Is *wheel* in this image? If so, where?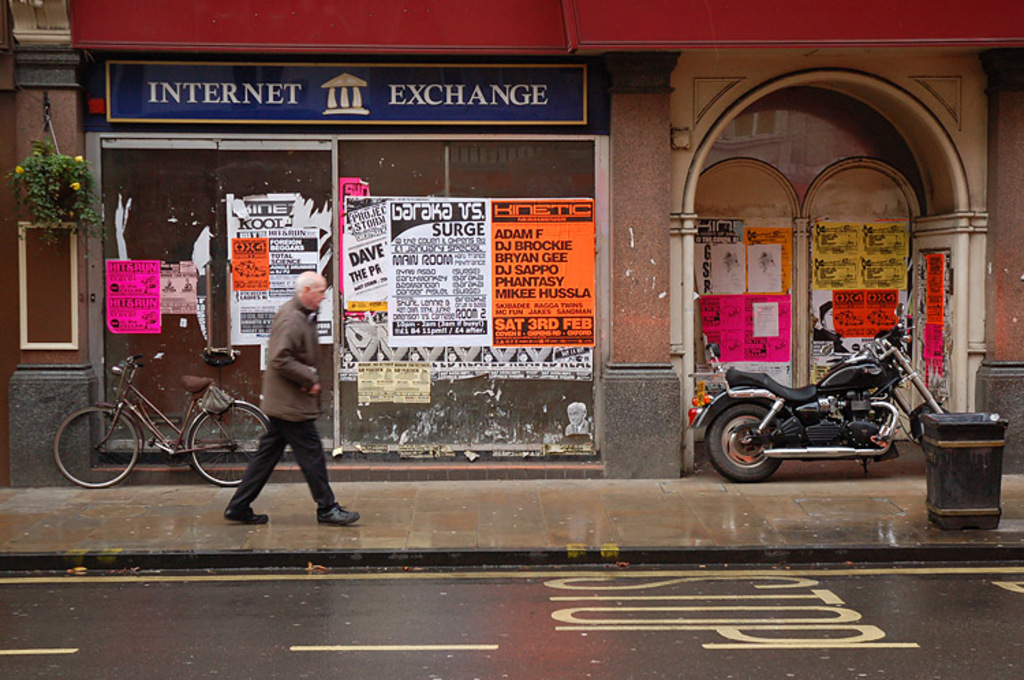
Yes, at <box>706,396,784,486</box>.
